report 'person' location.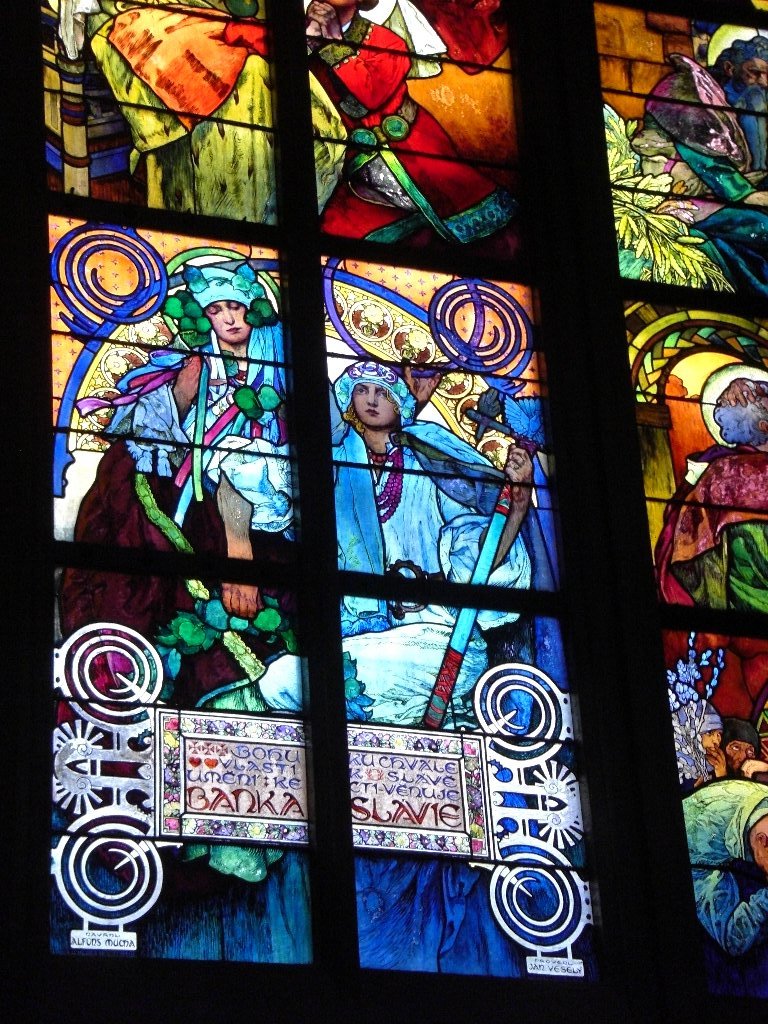
Report: [629,14,767,312].
